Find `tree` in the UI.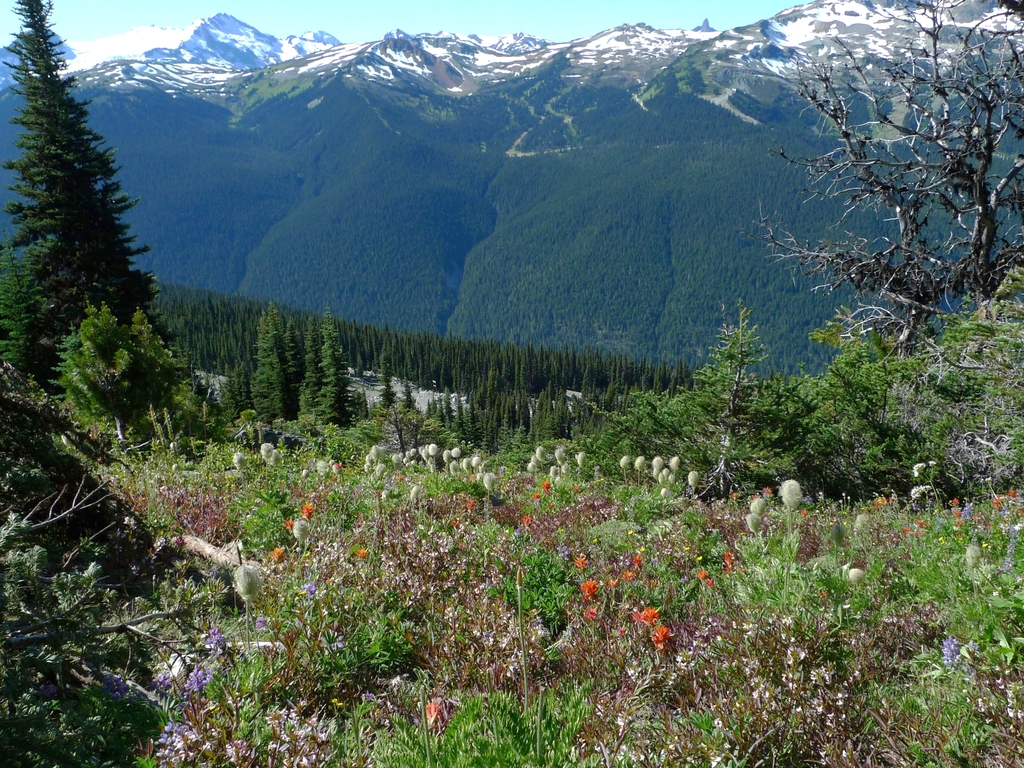
UI element at (x1=49, y1=299, x2=182, y2=475).
